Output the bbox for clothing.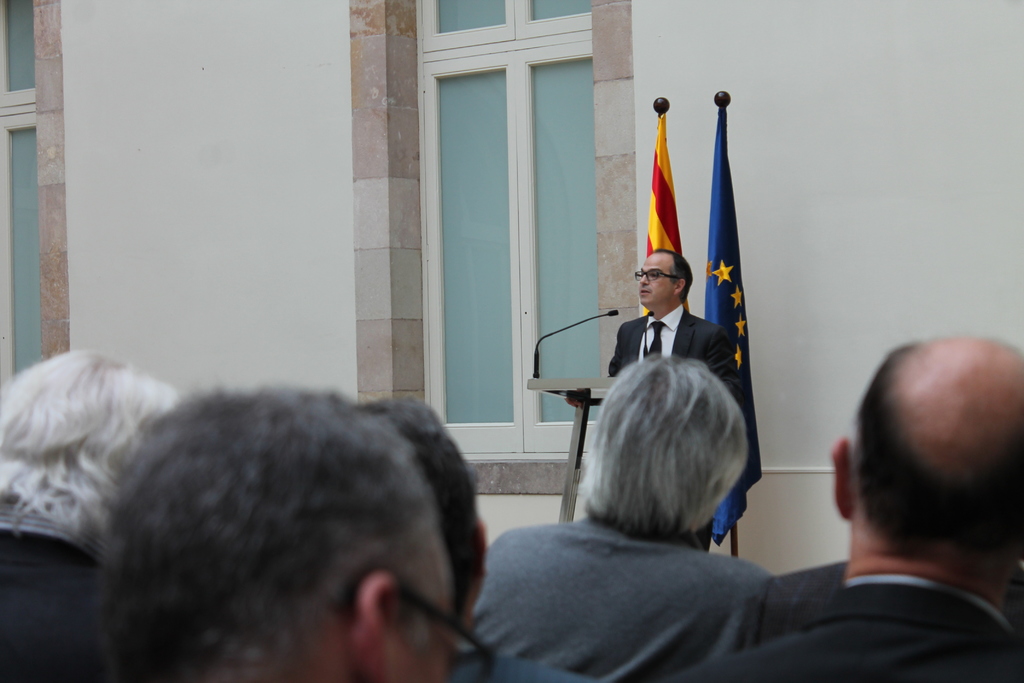
locate(0, 514, 102, 682).
